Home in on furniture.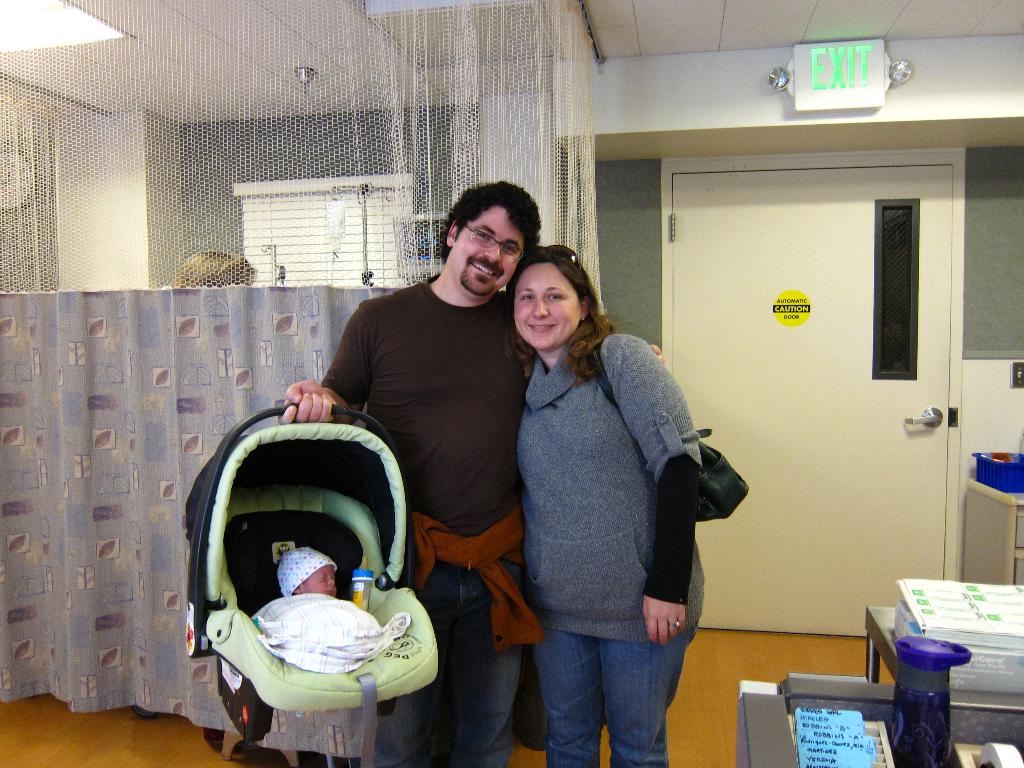
Homed in at 956/477/1023/585.
